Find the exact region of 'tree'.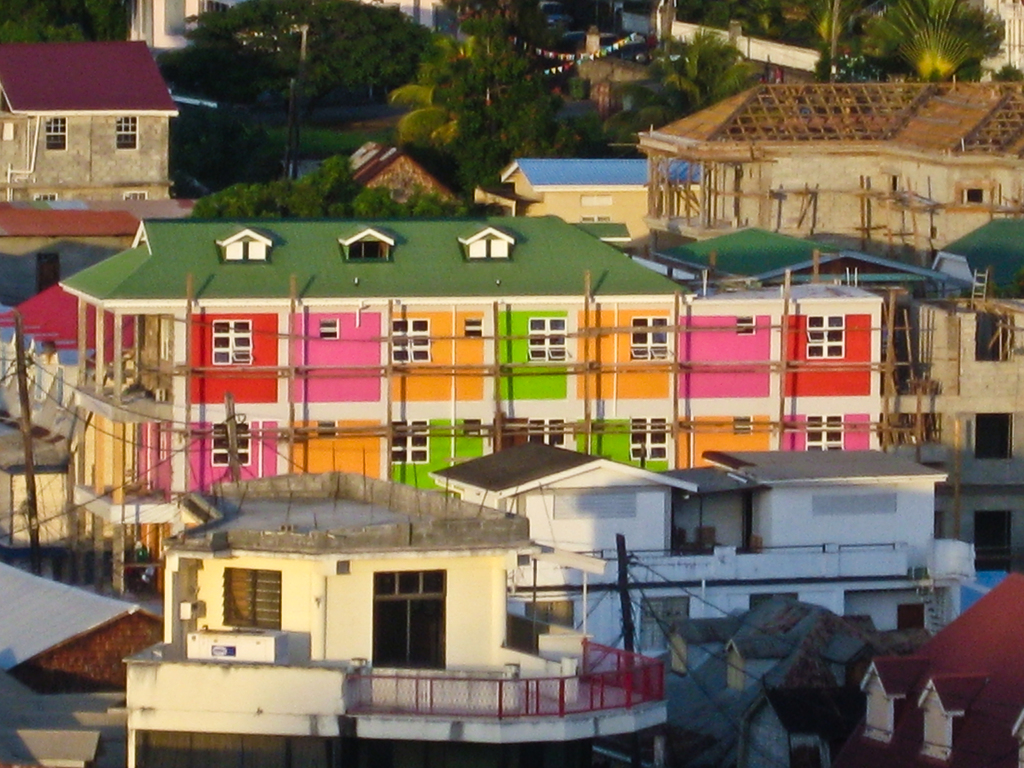
Exact region: {"x1": 867, "y1": 0, "x2": 1008, "y2": 84}.
